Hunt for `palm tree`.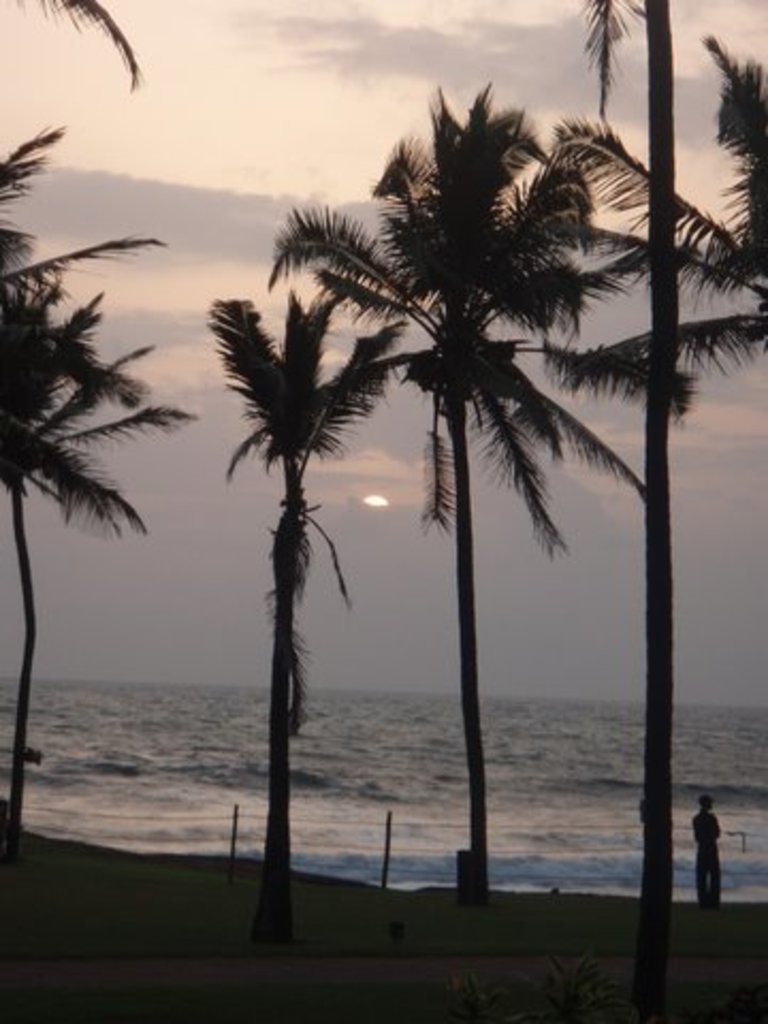
Hunted down at detection(0, 260, 139, 941).
